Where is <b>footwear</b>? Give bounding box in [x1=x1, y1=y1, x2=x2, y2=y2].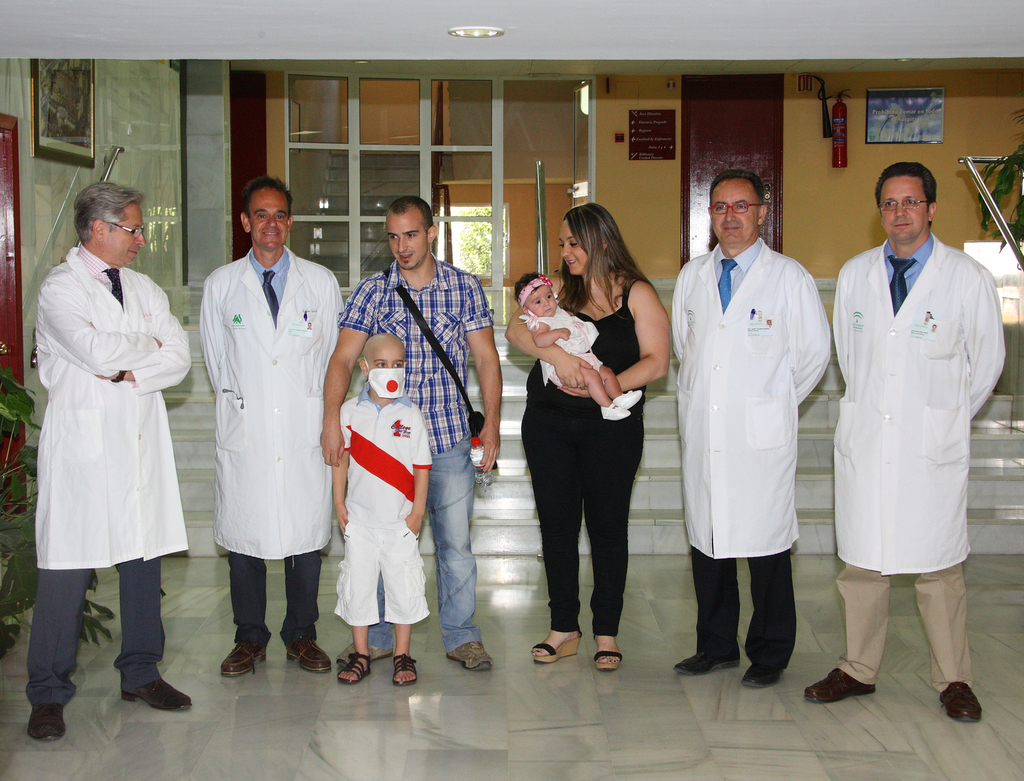
[x1=937, y1=681, x2=982, y2=726].
